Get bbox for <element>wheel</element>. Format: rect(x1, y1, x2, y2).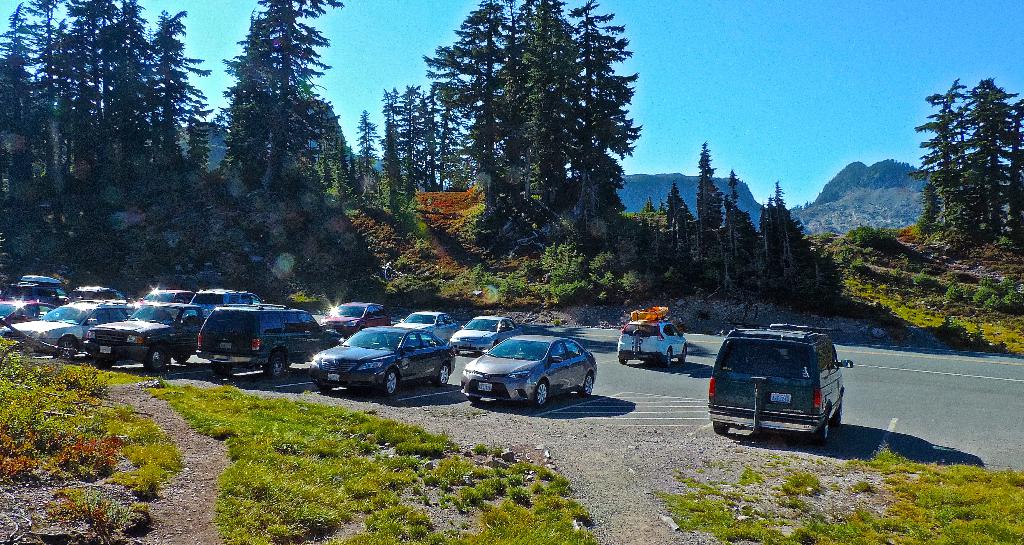
rect(680, 345, 687, 360).
